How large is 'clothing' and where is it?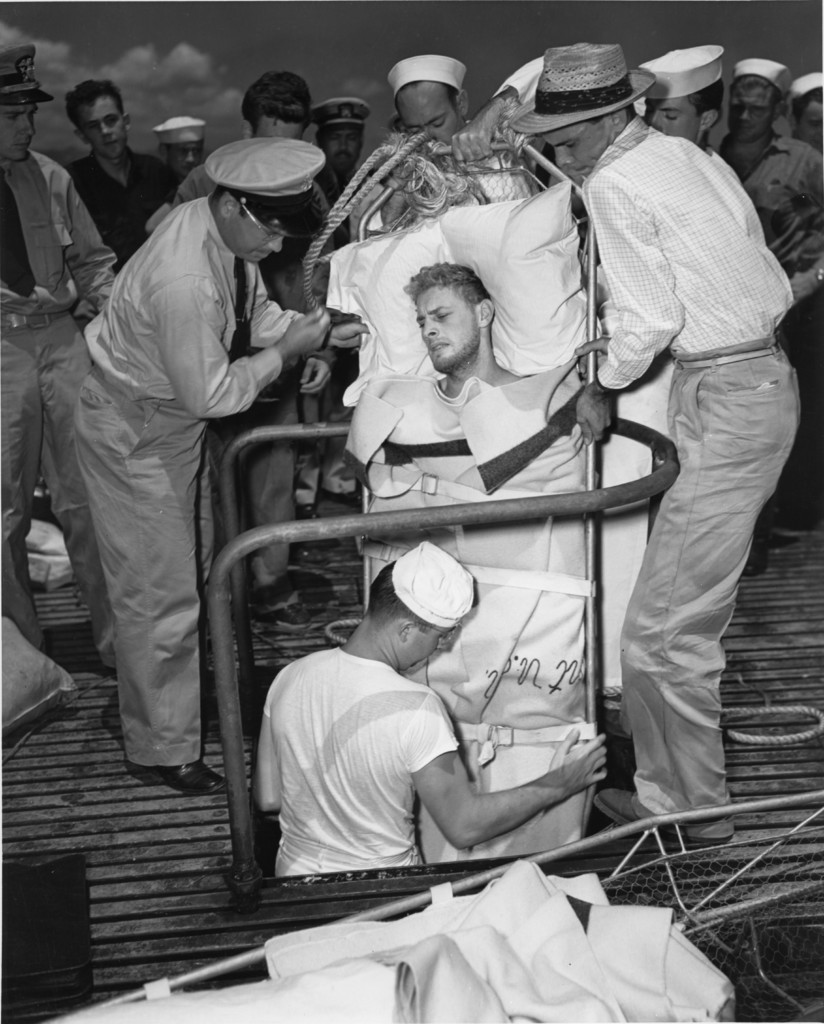
Bounding box: [368,150,538,228].
